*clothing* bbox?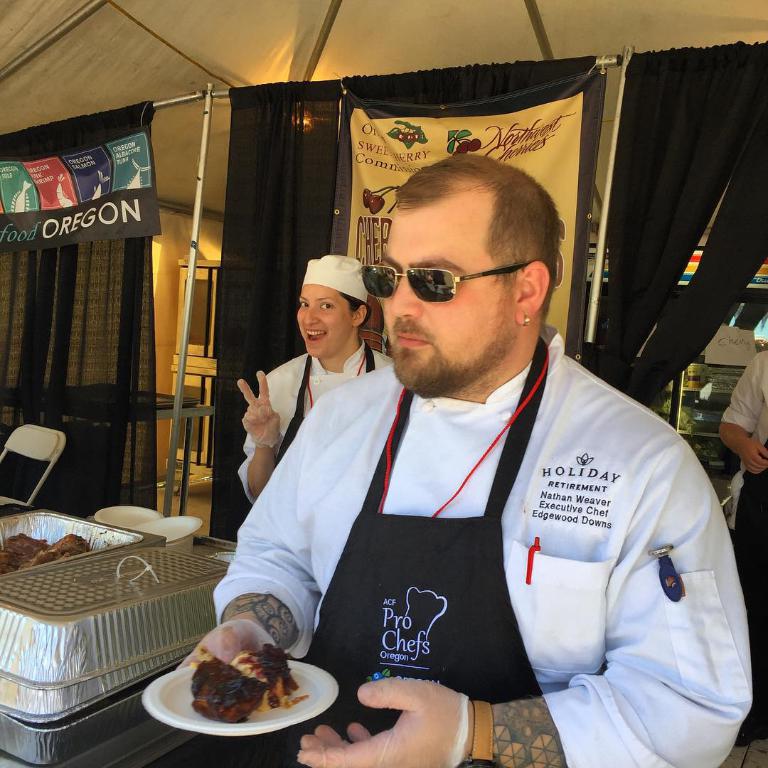
l=720, t=351, r=767, b=575
